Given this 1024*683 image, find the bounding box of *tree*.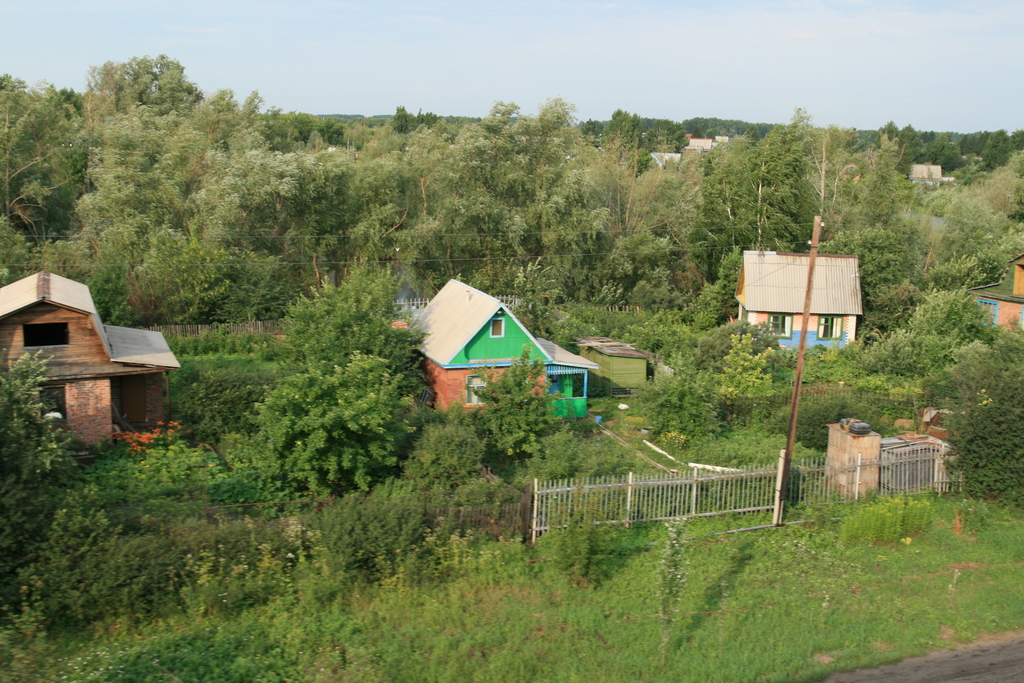
465,347,563,457.
